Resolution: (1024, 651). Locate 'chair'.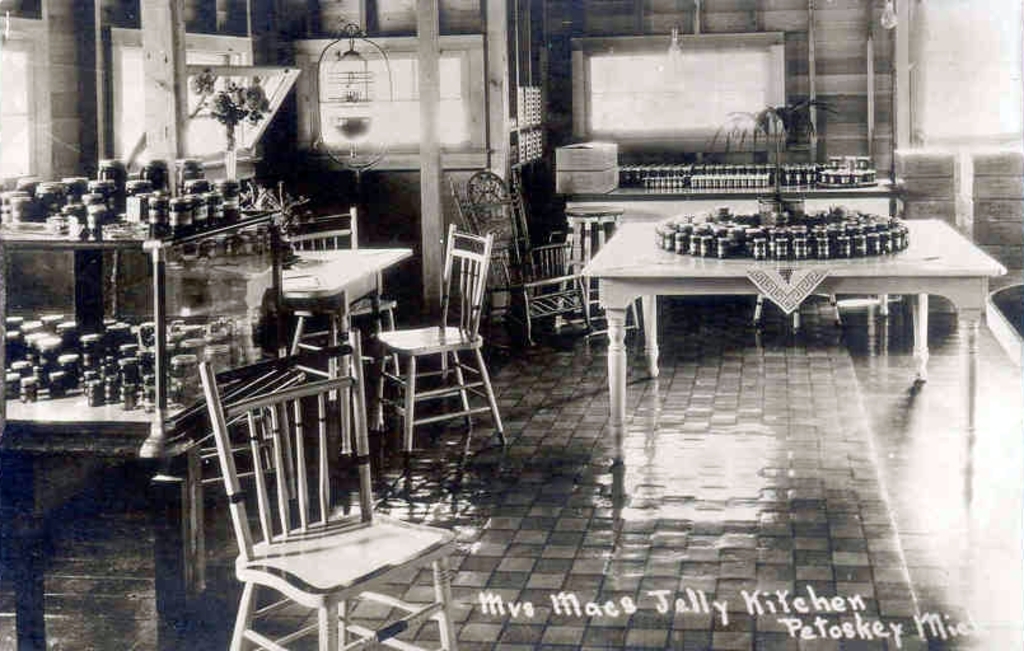
(449,165,594,351).
